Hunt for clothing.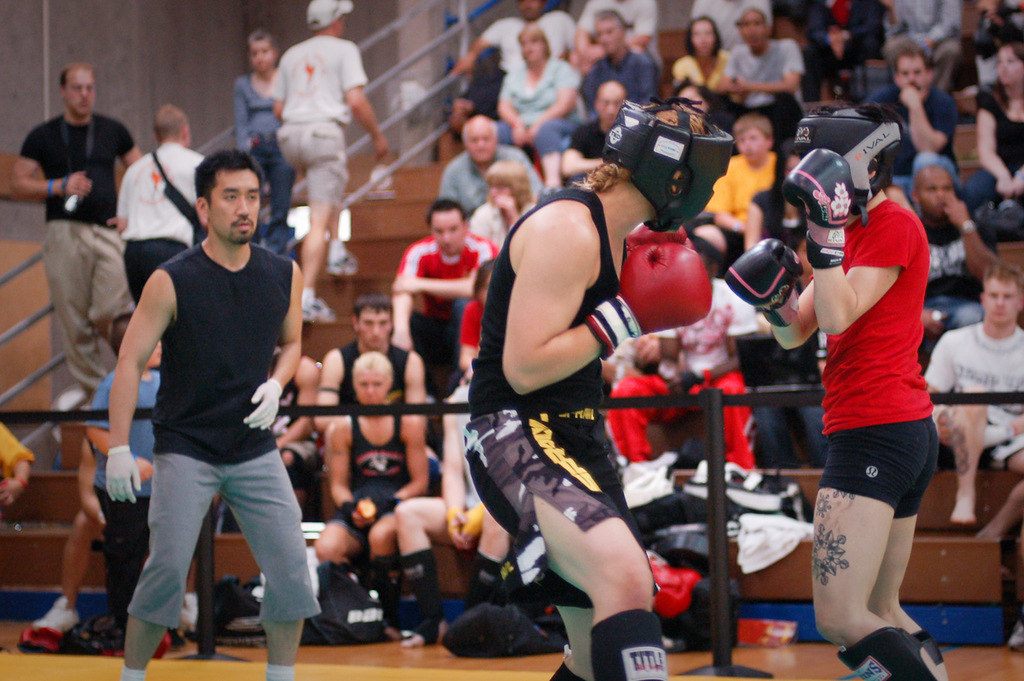
Hunted down at 433,145,543,204.
